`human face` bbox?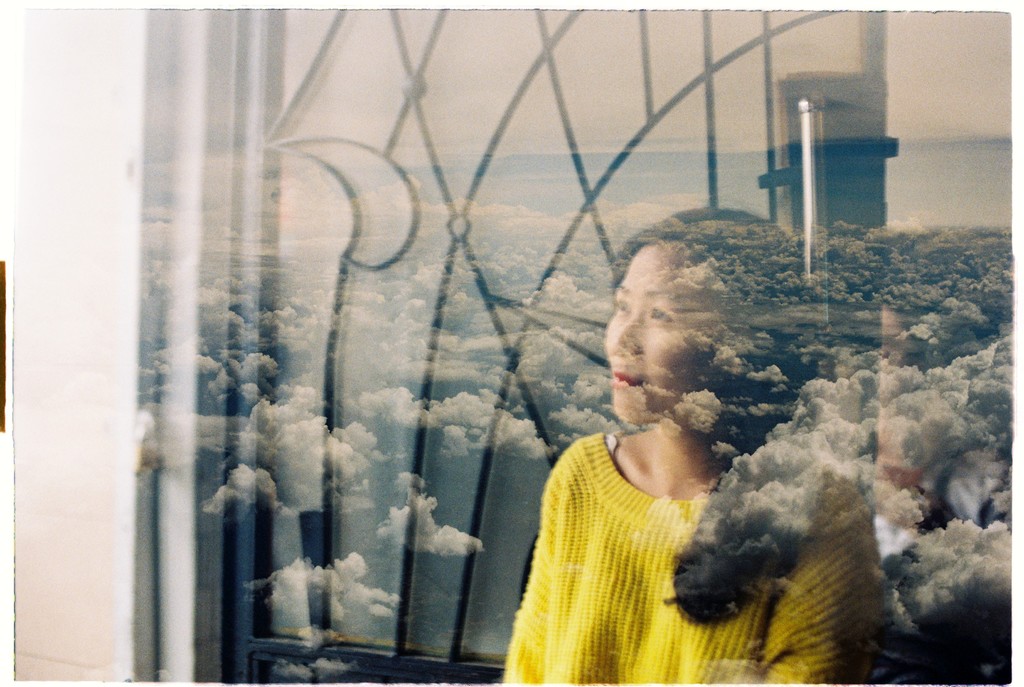
(x1=603, y1=241, x2=730, y2=423)
